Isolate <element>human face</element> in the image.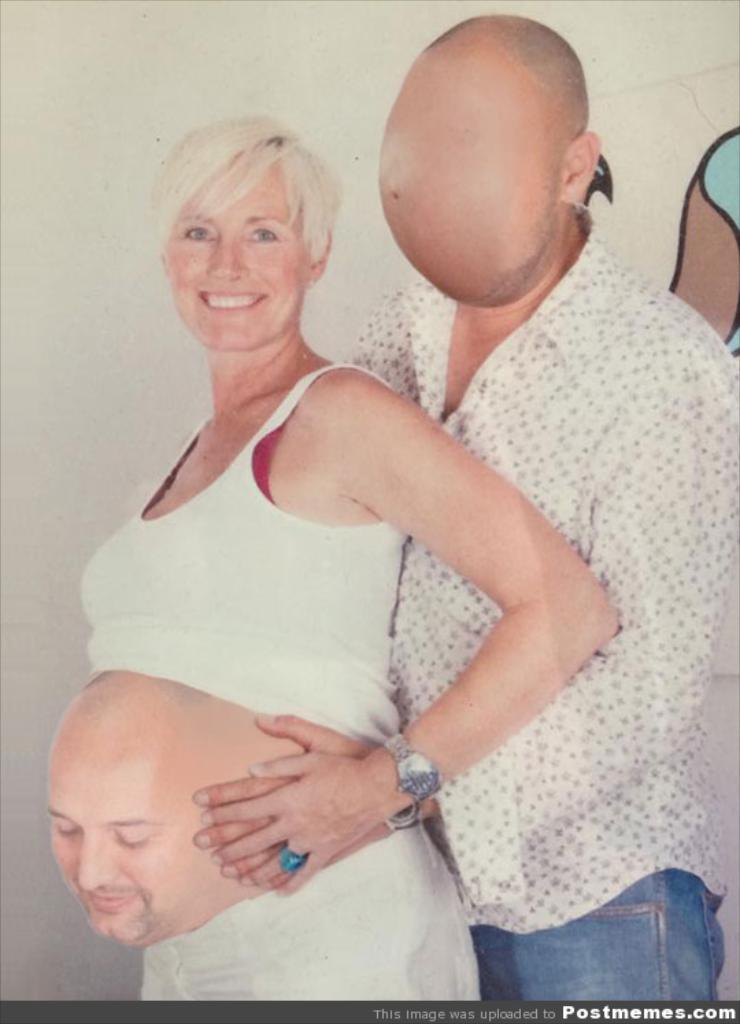
Isolated region: <box>164,158,306,347</box>.
